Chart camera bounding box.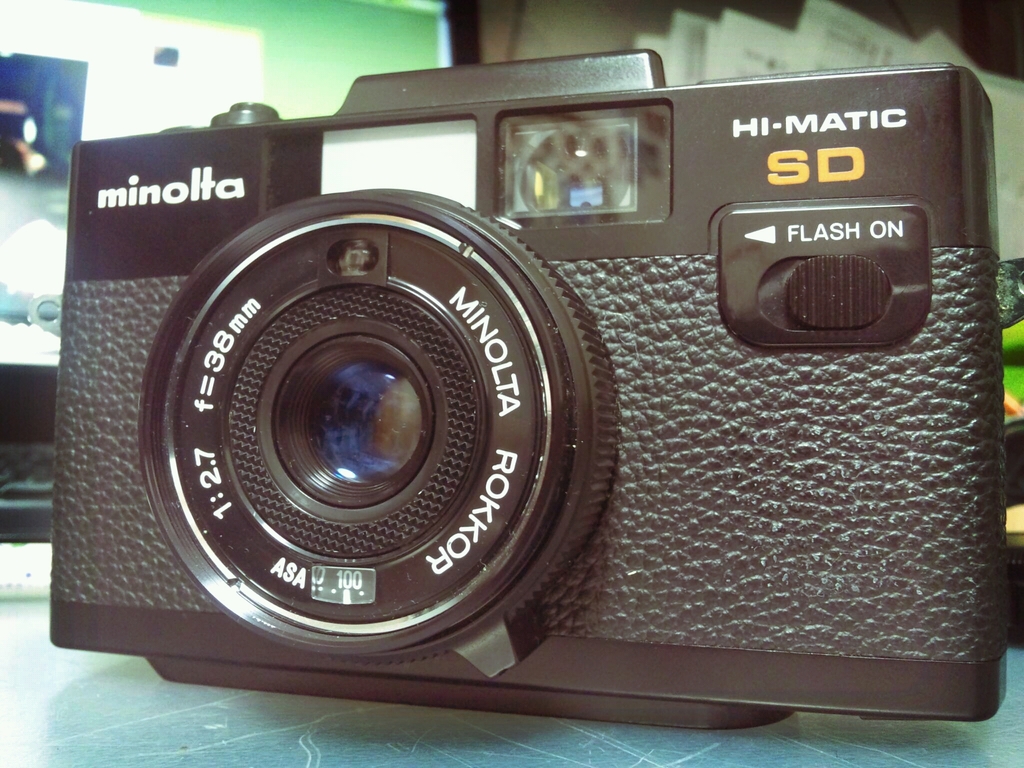
Charted: BBox(28, 50, 1023, 716).
